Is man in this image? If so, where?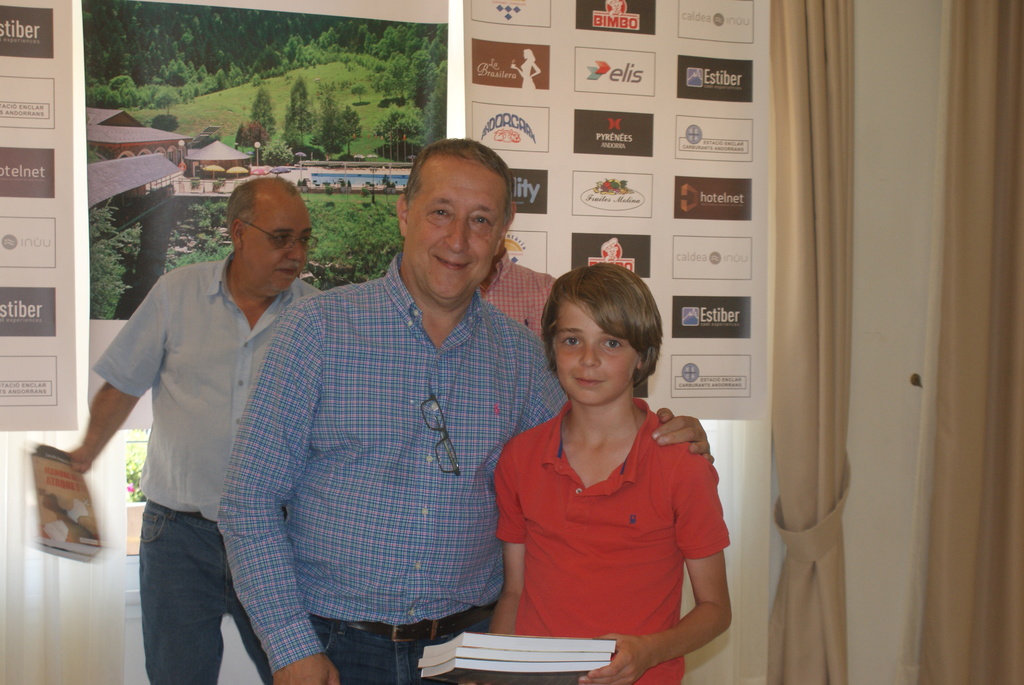
Yes, at bbox=[476, 237, 552, 334].
